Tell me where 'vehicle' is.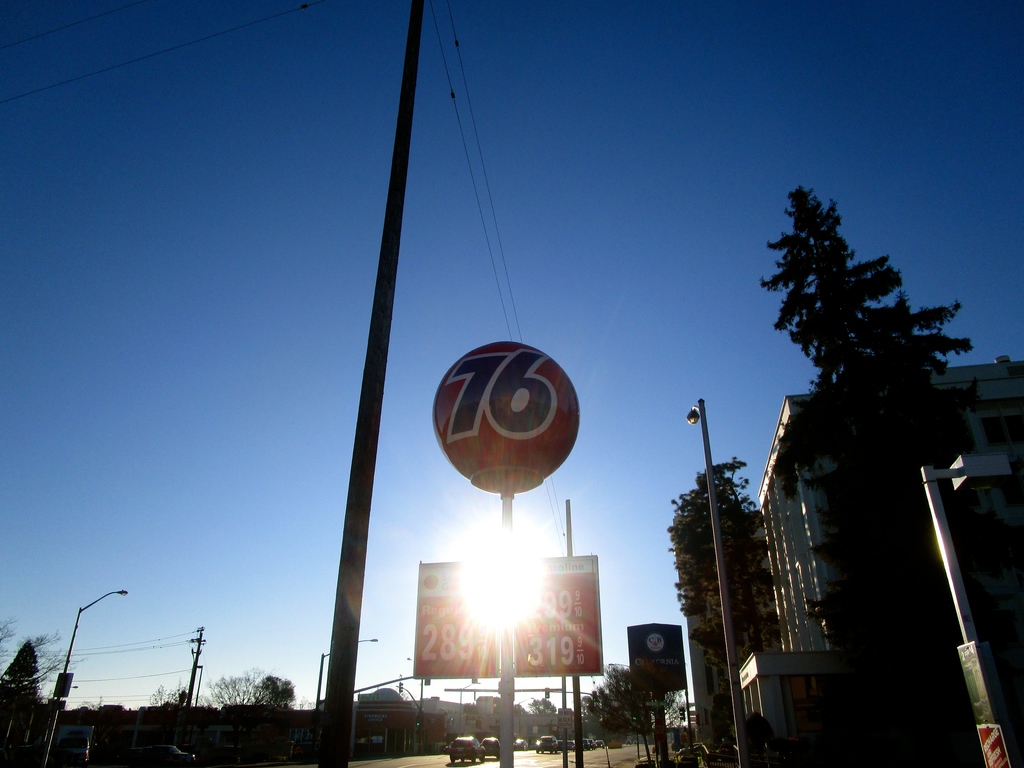
'vehicle' is at box(476, 735, 501, 762).
